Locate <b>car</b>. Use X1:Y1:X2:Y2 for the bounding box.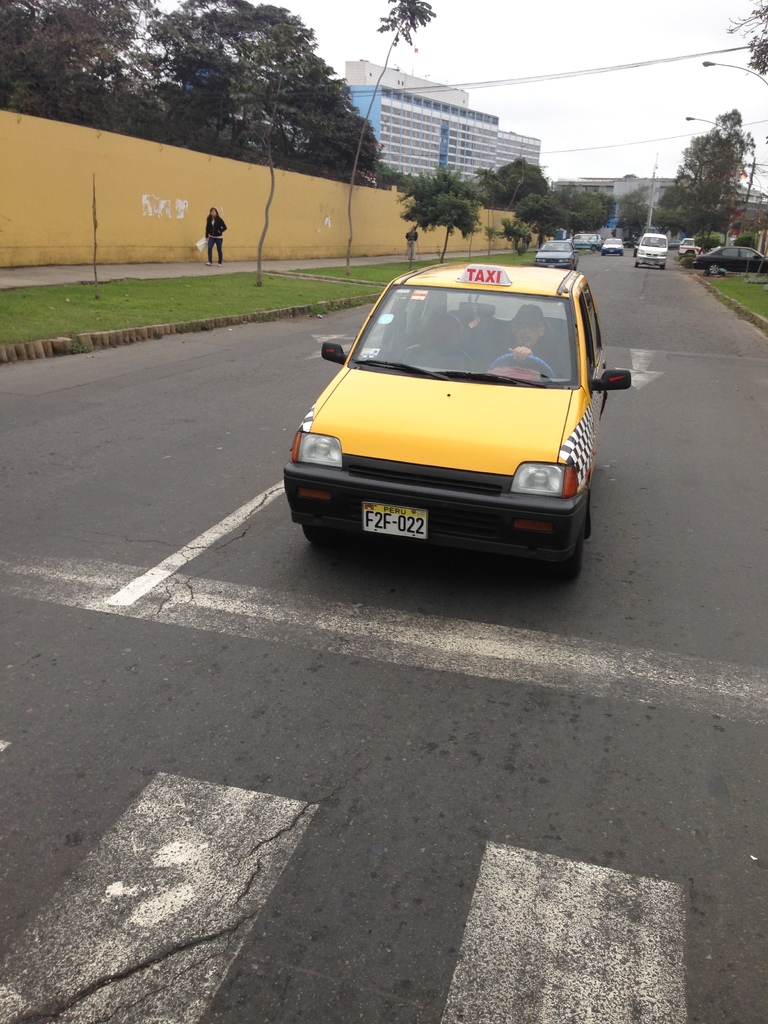
532:240:578:268.
